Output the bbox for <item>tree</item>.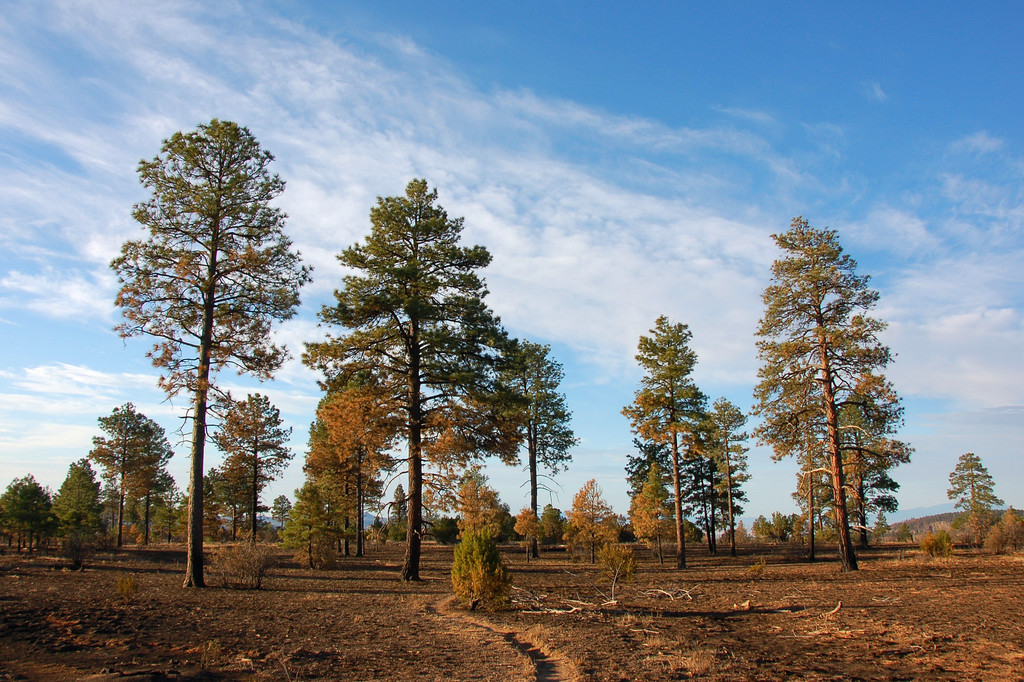
locate(614, 316, 709, 559).
